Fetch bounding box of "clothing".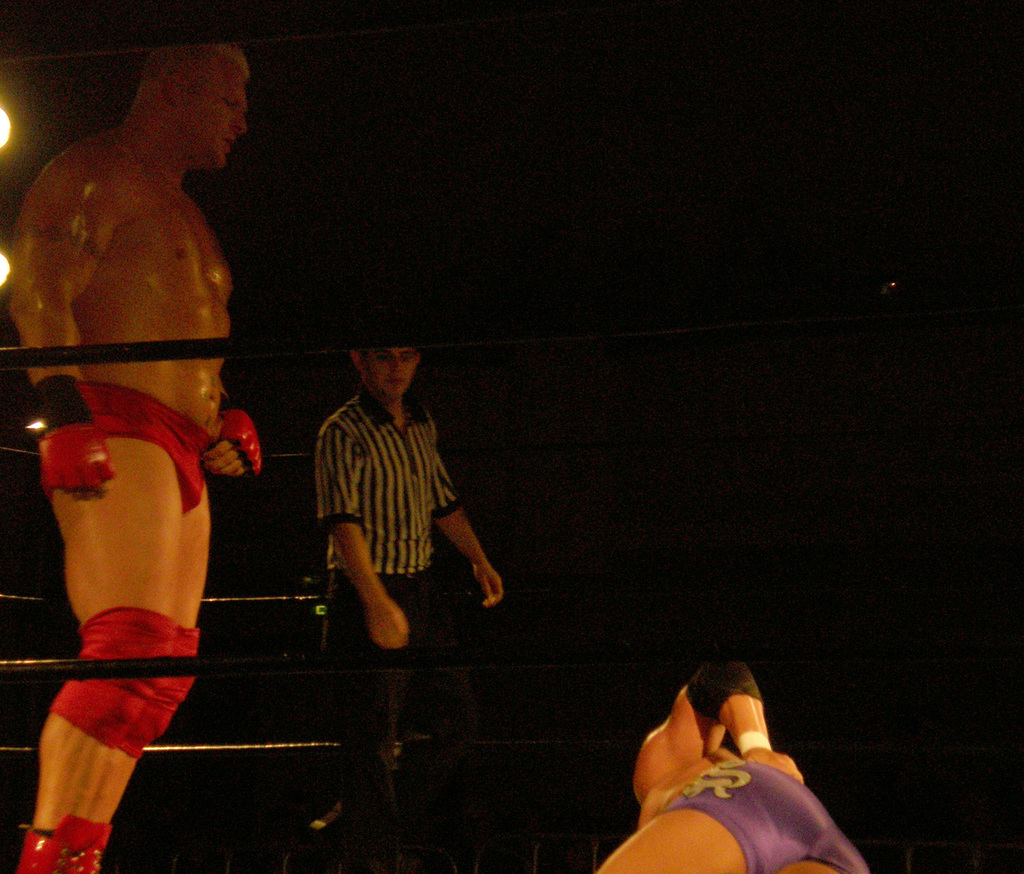
Bbox: 311 385 454 570.
